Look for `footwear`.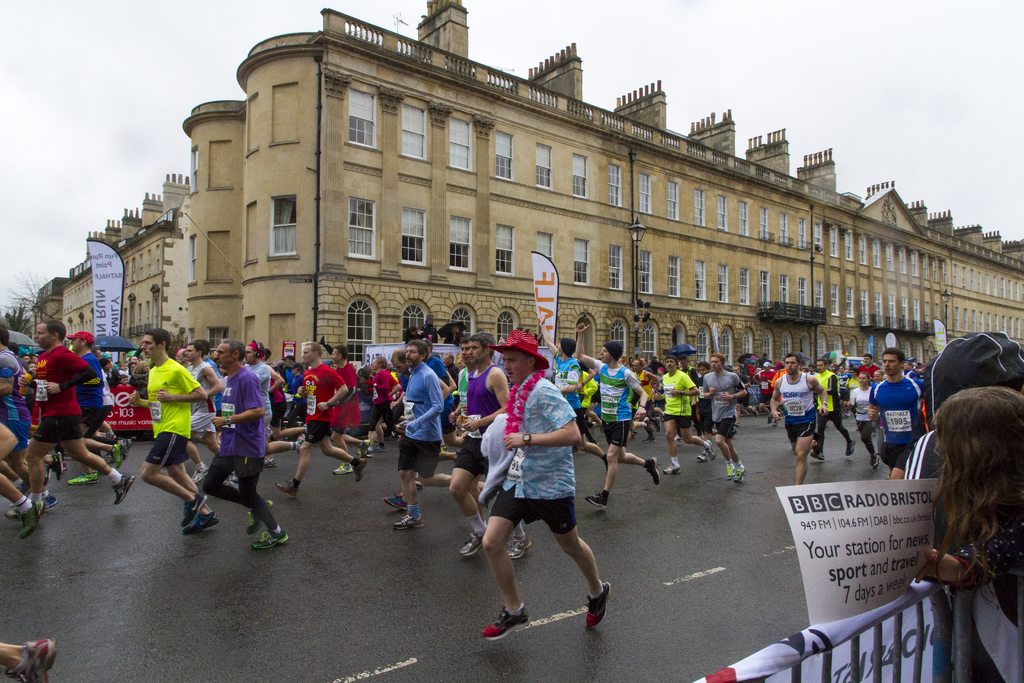
Found: [870, 452, 881, 466].
